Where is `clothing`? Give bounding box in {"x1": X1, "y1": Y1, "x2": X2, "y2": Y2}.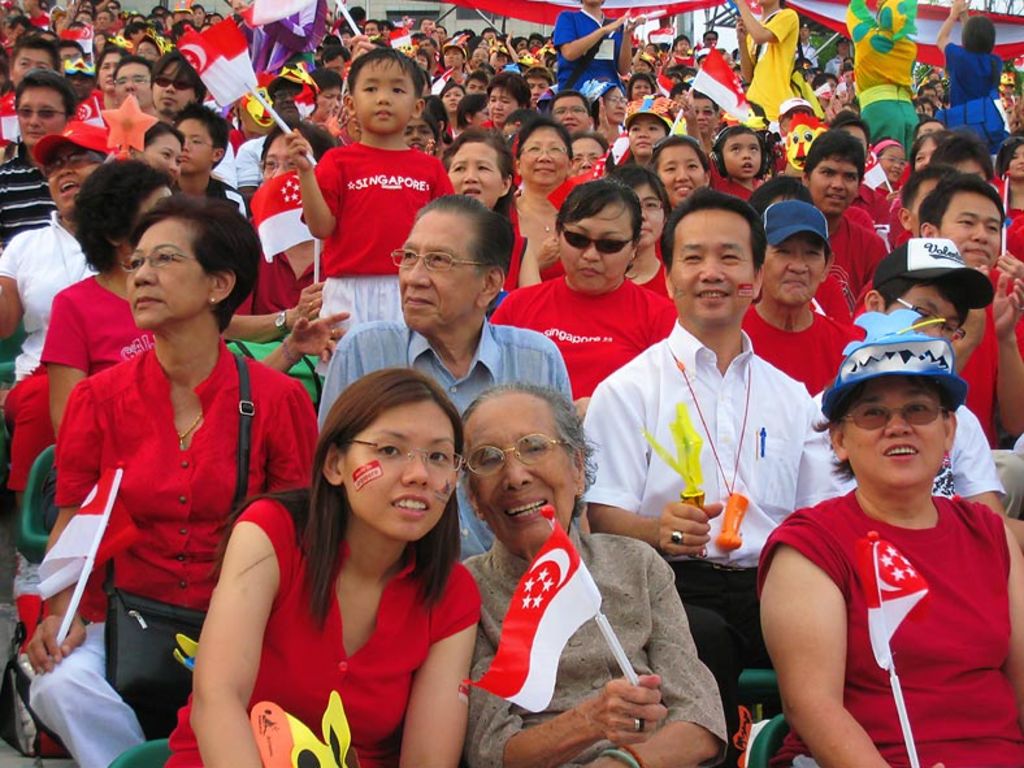
{"x1": 776, "y1": 464, "x2": 1007, "y2": 747}.
